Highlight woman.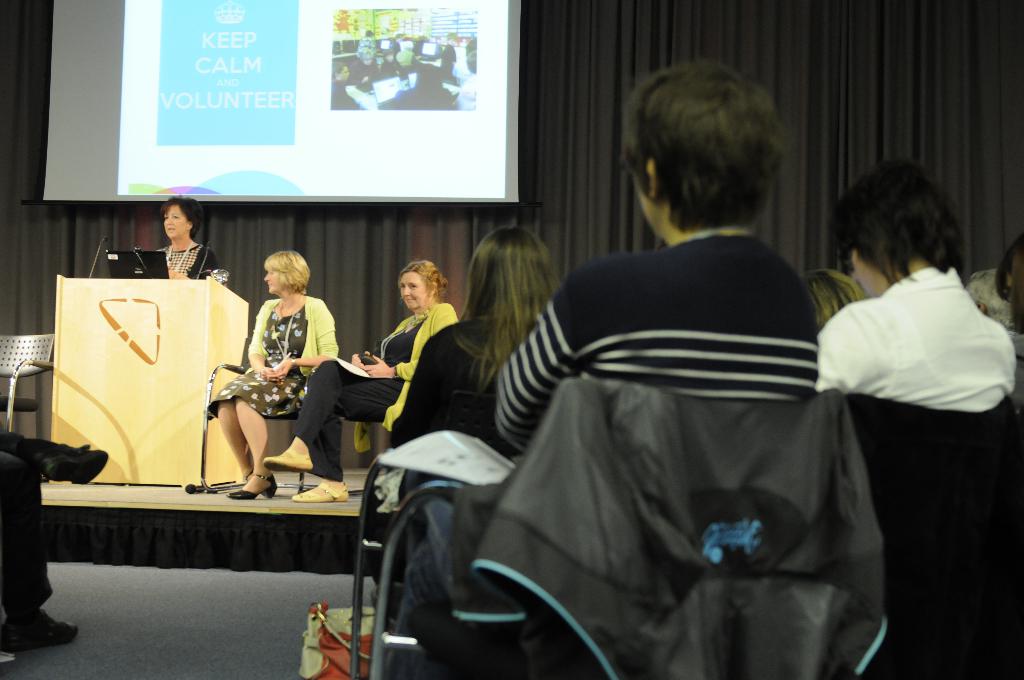
Highlighted region: x1=380 y1=220 x2=560 y2=604.
